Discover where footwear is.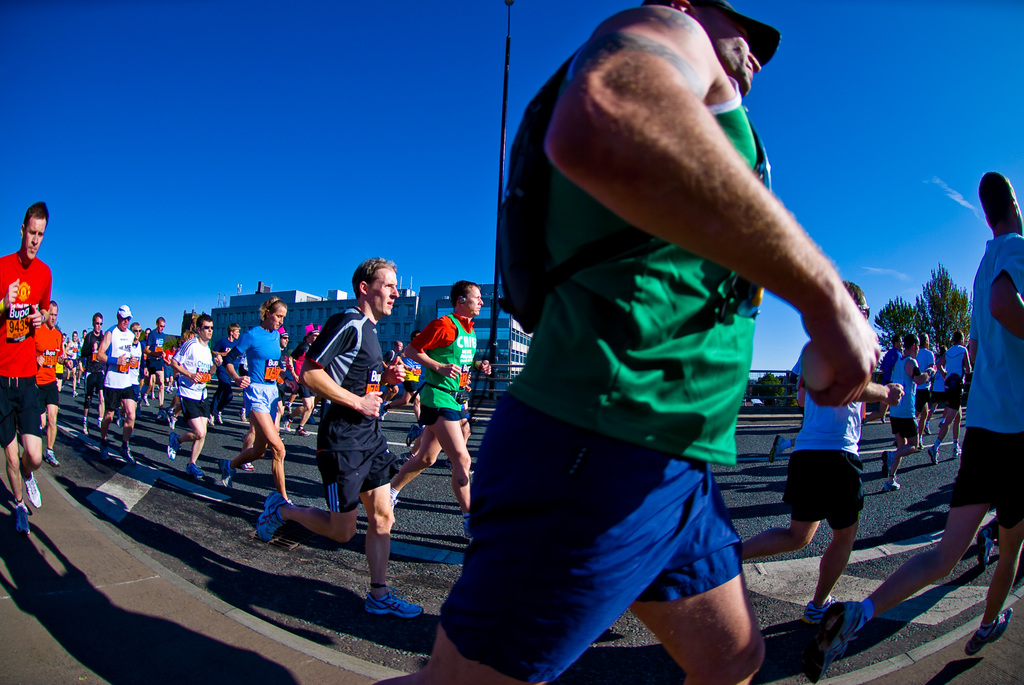
Discovered at l=972, t=608, r=1014, b=657.
